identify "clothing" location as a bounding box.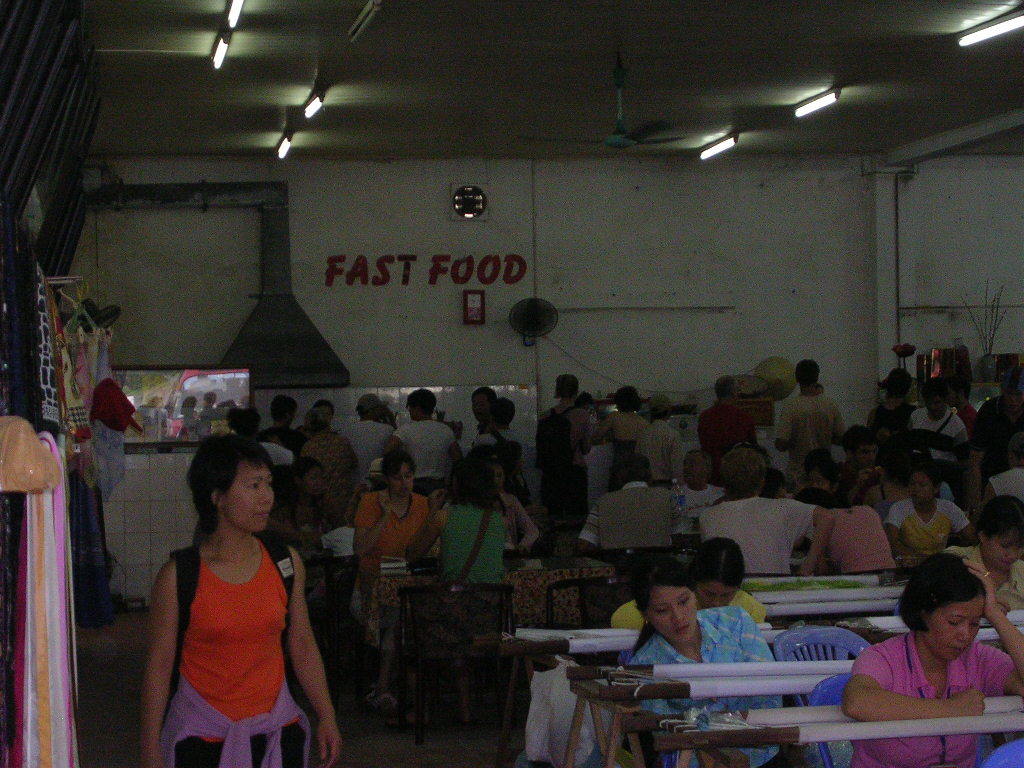
[480,429,518,495].
